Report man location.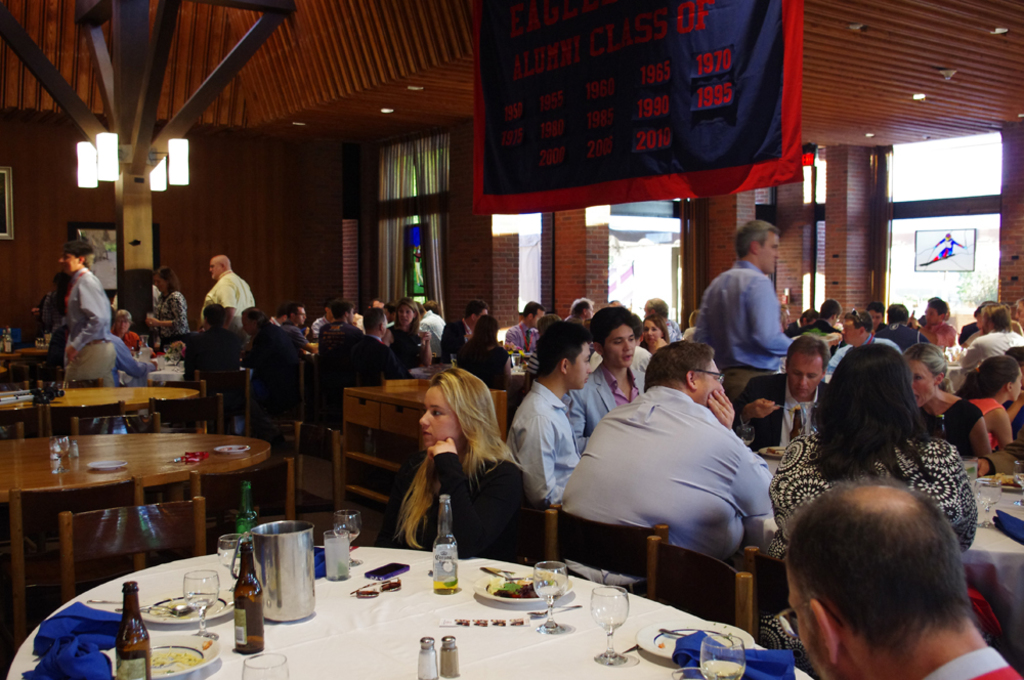
Report: [783, 472, 1023, 679].
